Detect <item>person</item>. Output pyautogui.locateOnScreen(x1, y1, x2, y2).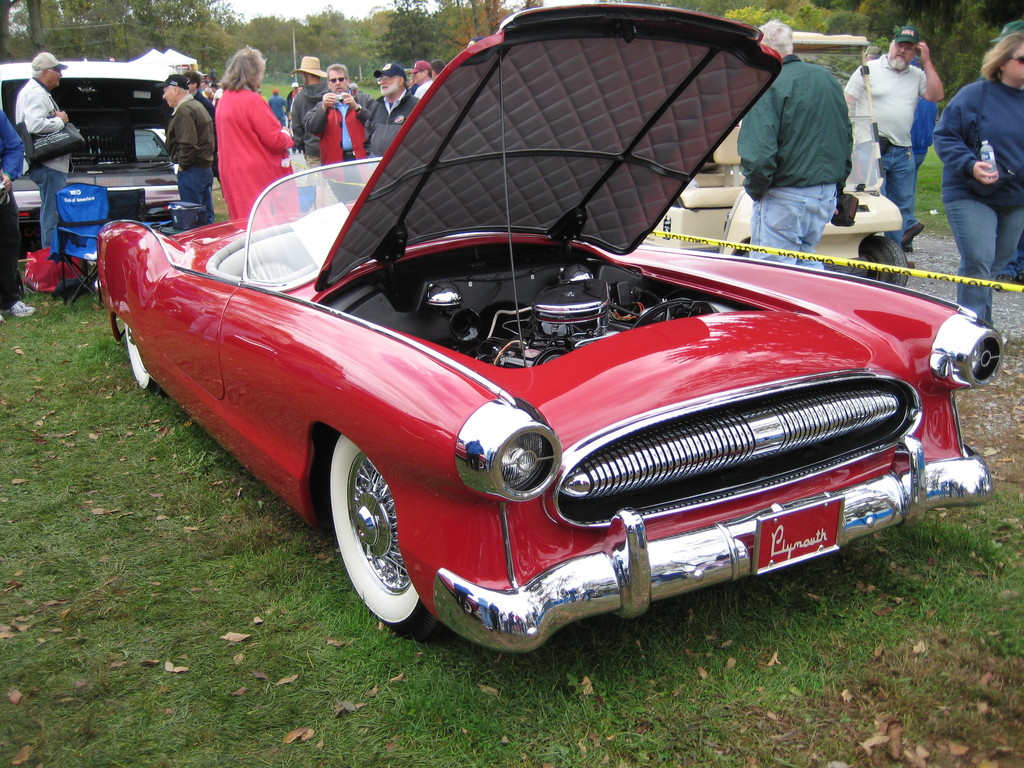
pyautogui.locateOnScreen(182, 71, 216, 113).
